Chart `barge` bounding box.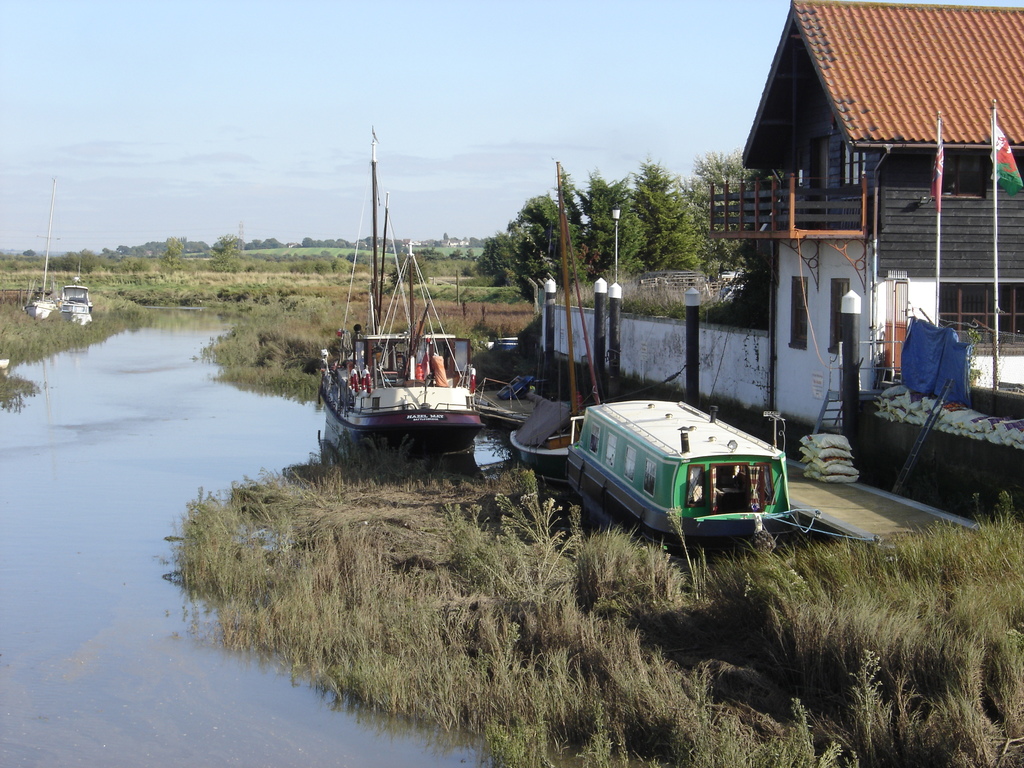
Charted: x1=56 y1=275 x2=92 y2=325.
